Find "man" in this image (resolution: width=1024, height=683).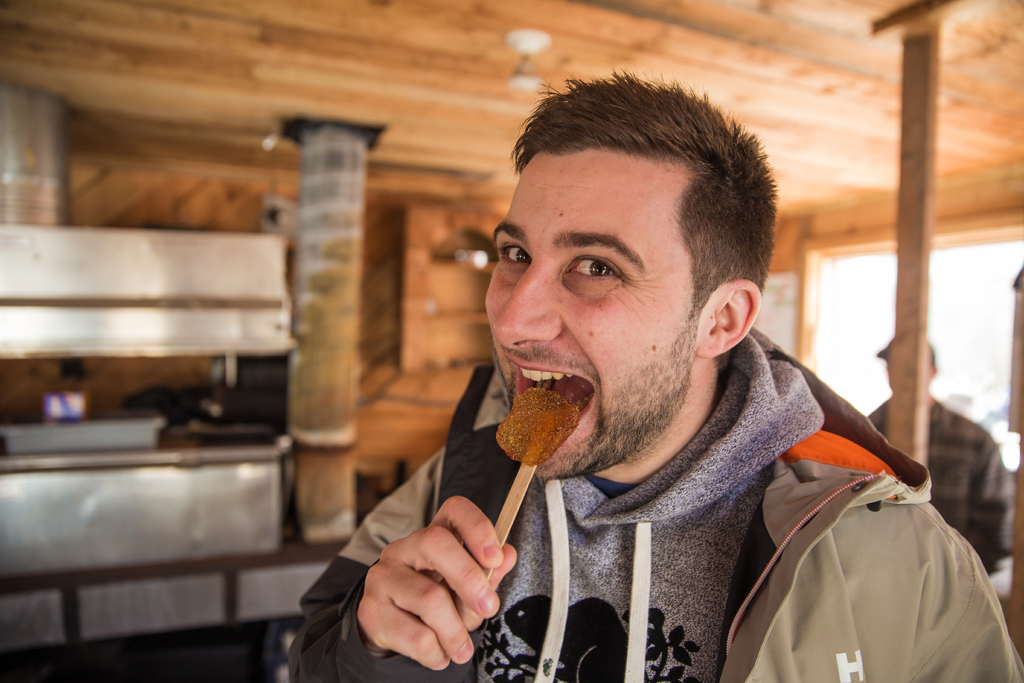
rect(867, 333, 1007, 586).
